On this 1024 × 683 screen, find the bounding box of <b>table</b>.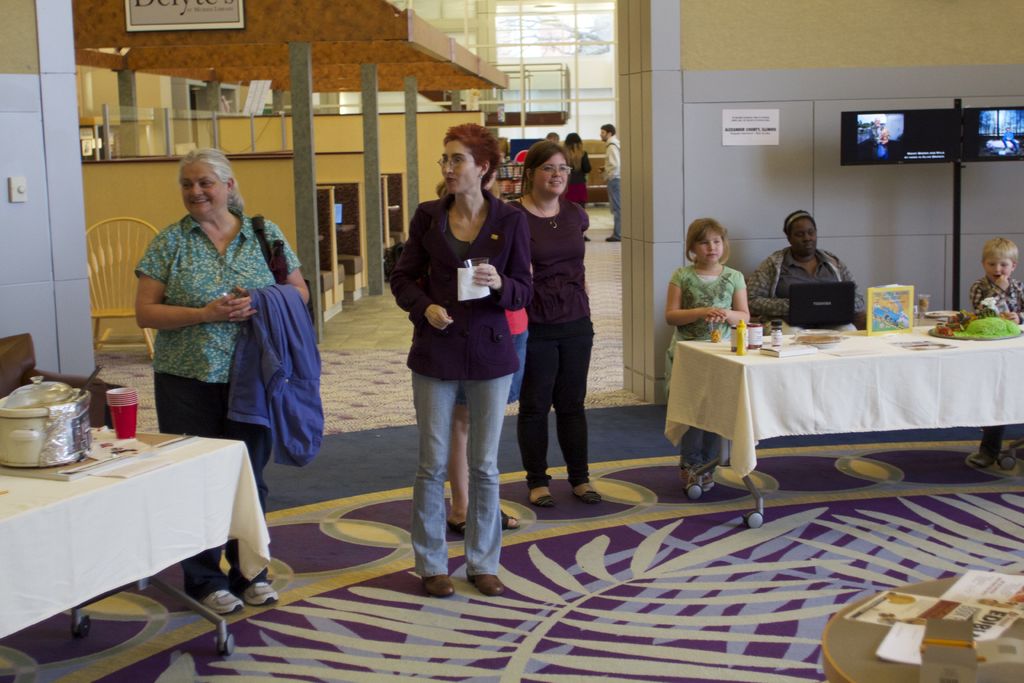
Bounding box: l=642, t=296, r=1023, b=502.
